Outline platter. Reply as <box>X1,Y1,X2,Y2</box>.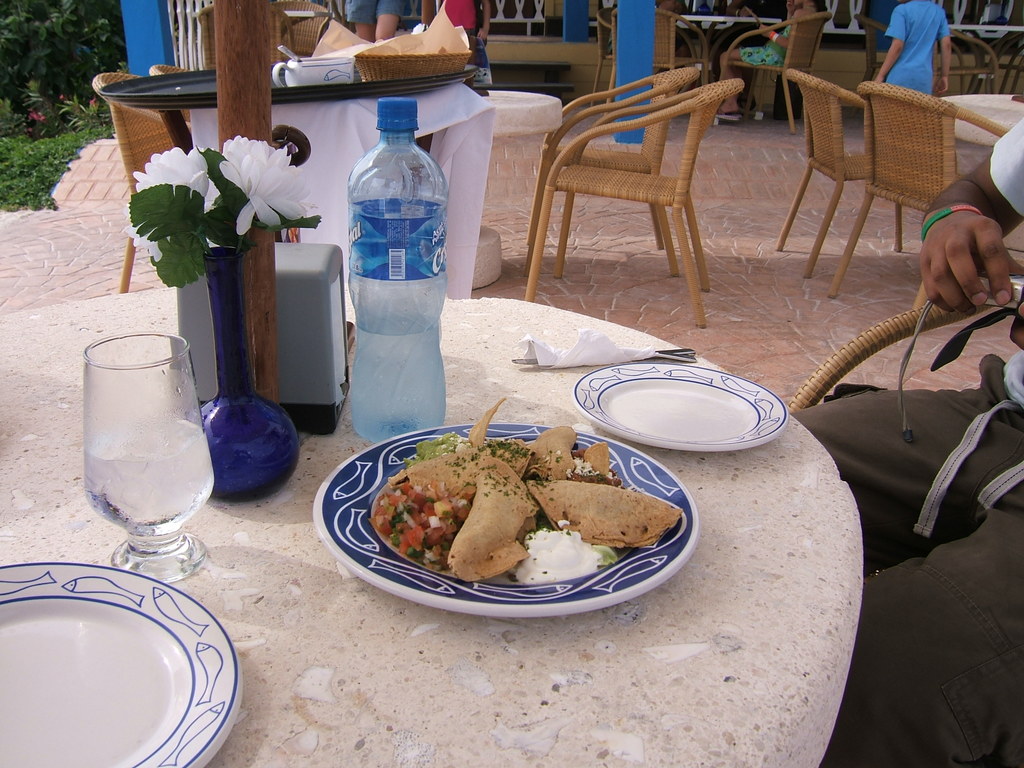
<box>3,557,207,767</box>.
